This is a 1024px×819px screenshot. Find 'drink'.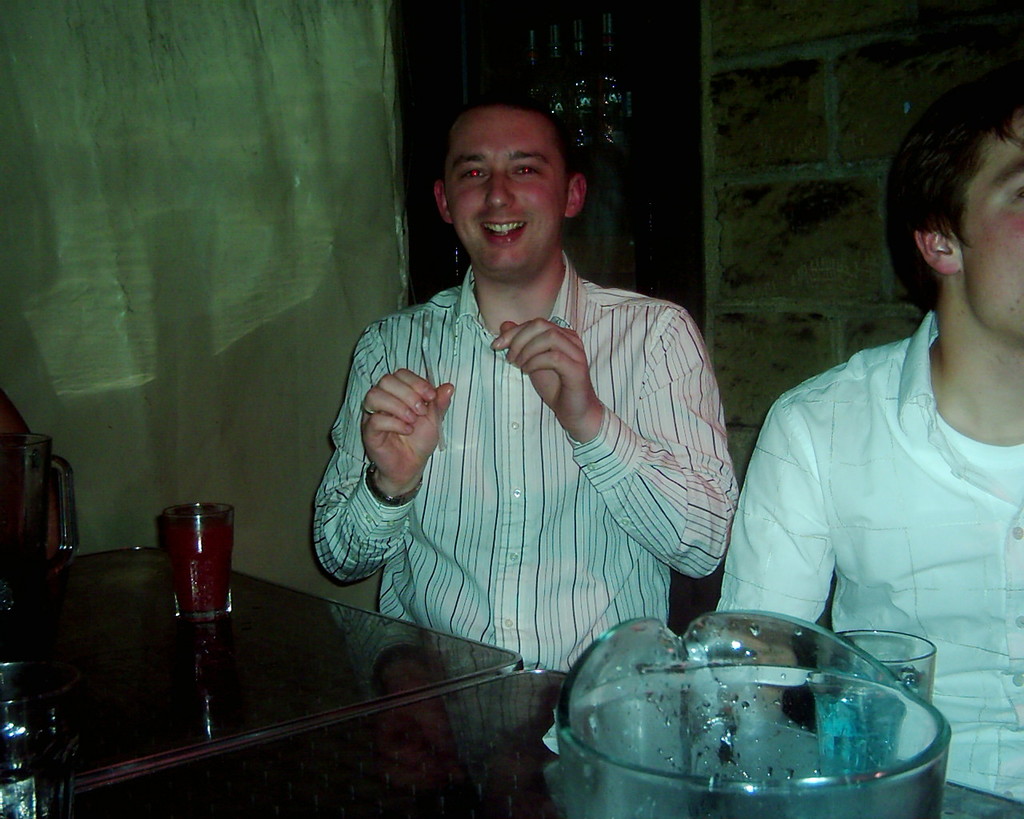
Bounding box: 164,515,232,608.
